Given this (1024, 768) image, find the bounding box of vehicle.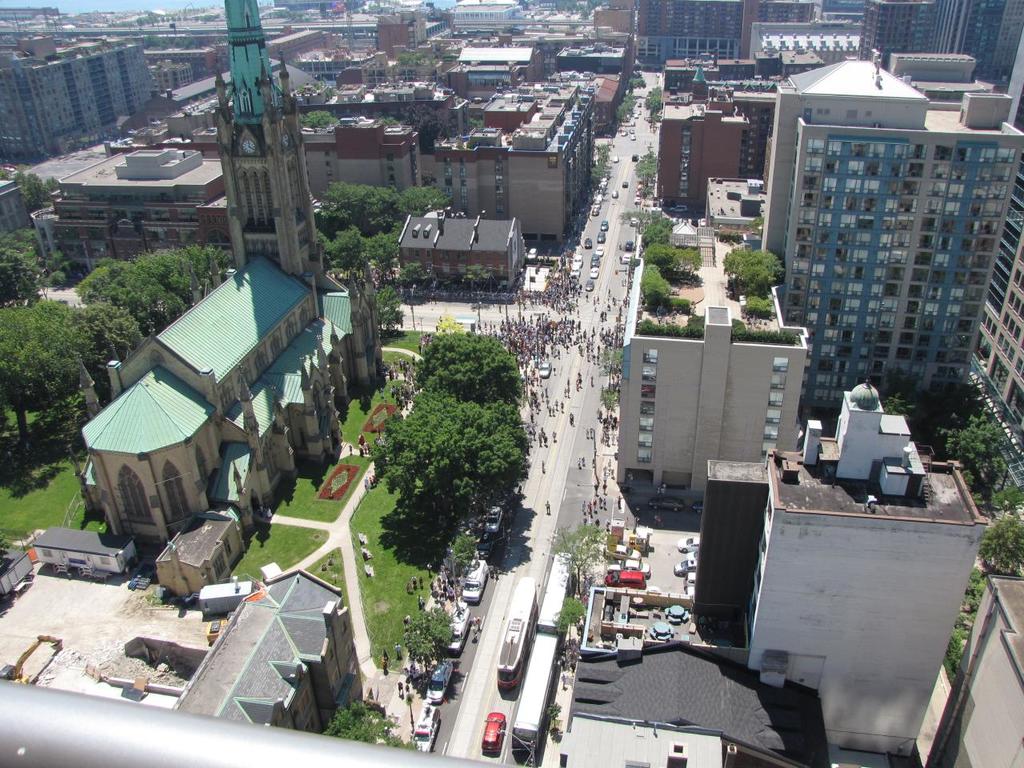
(610,188,618,198).
